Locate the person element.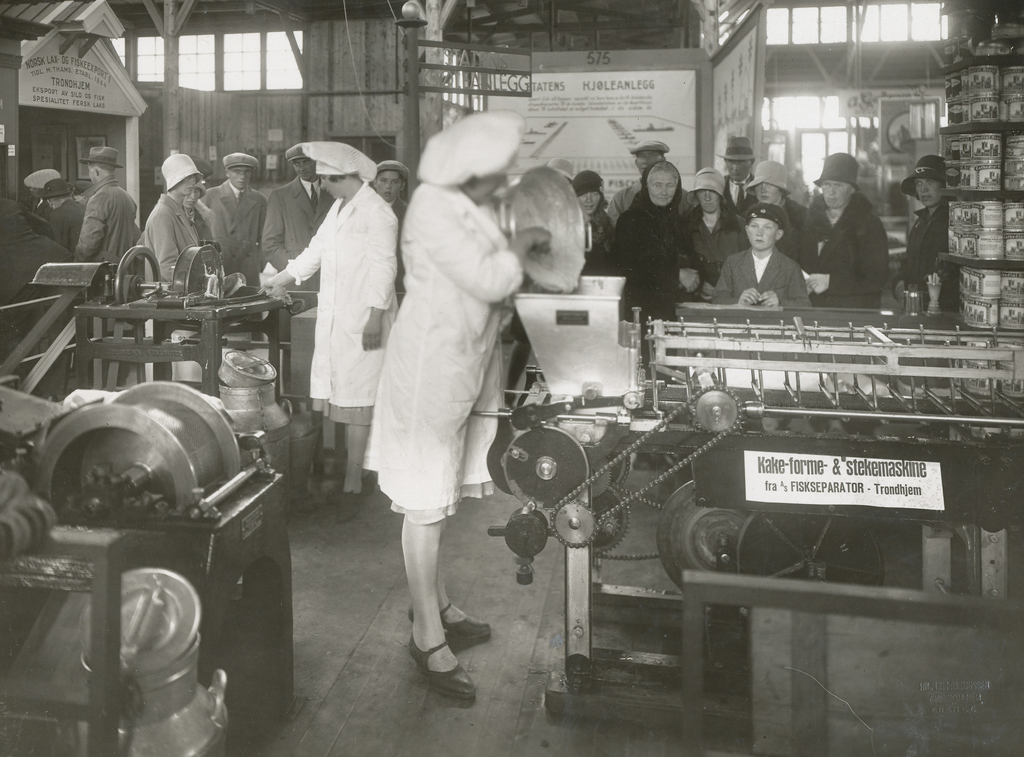
Element bbox: BBox(138, 150, 216, 381).
